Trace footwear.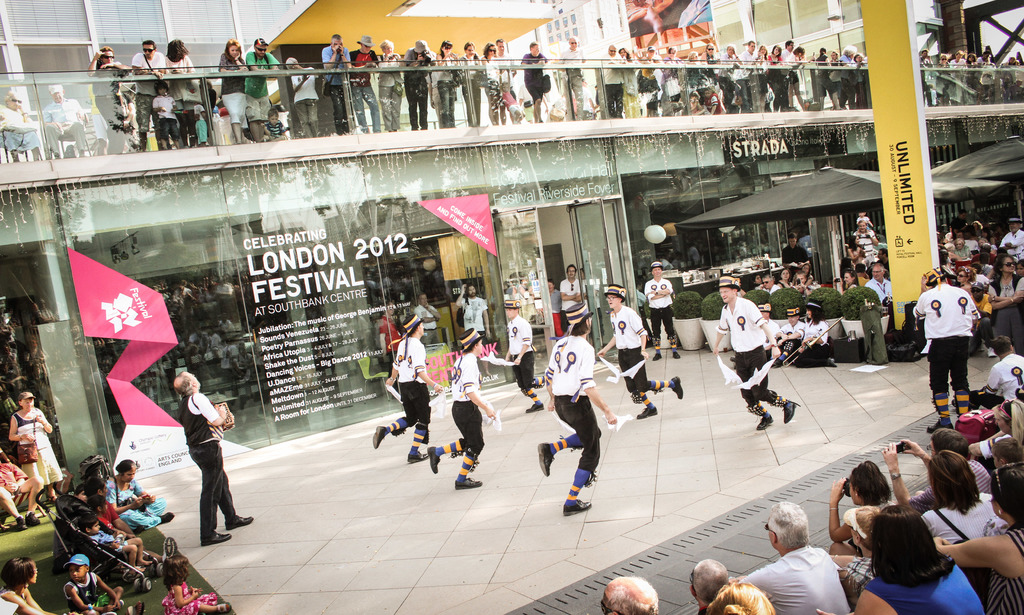
Traced to <bbox>200, 531, 230, 547</bbox>.
